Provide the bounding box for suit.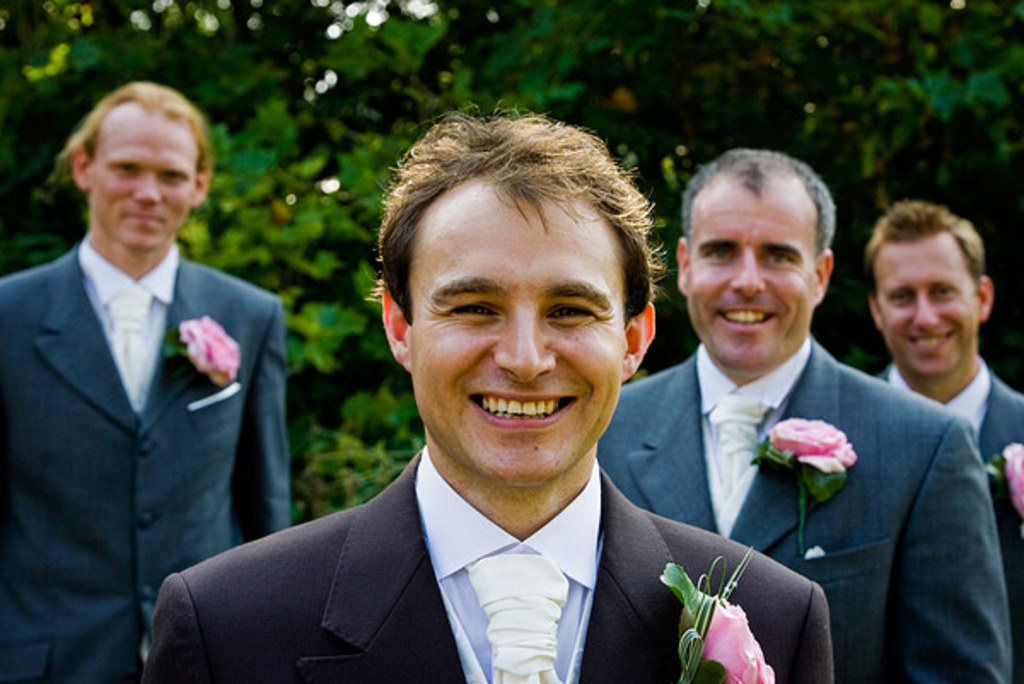
594/334/1012/682.
